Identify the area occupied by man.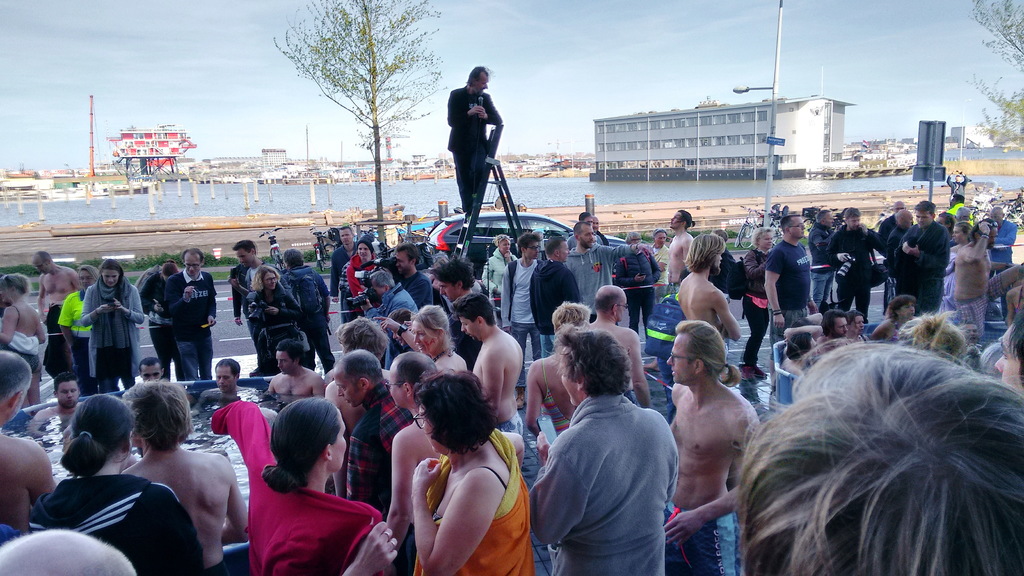
Area: locate(995, 303, 1023, 393).
